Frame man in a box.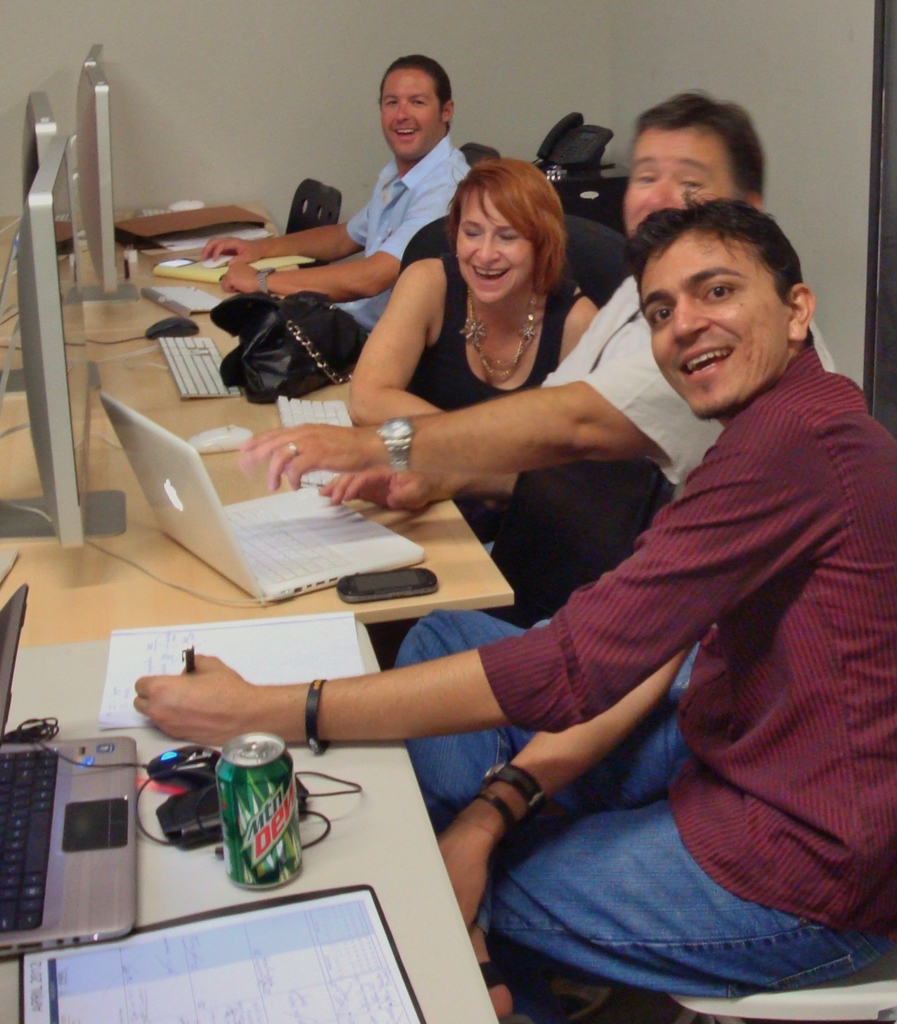
<box>135,189,896,1023</box>.
